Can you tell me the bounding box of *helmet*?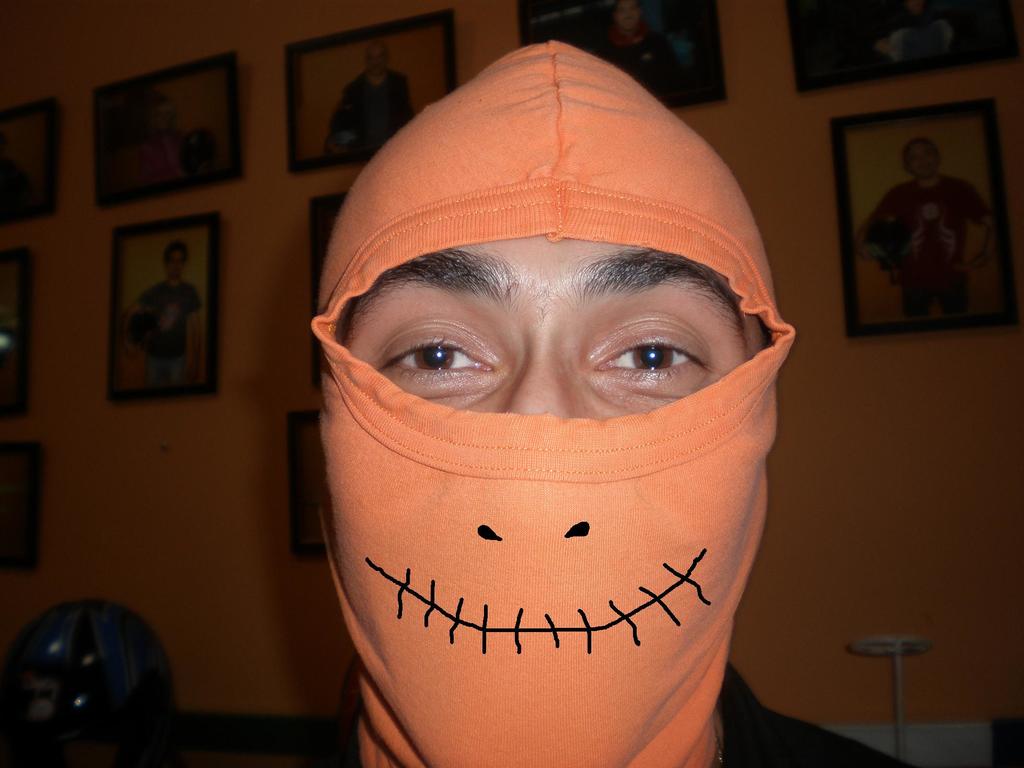
859/210/917/284.
